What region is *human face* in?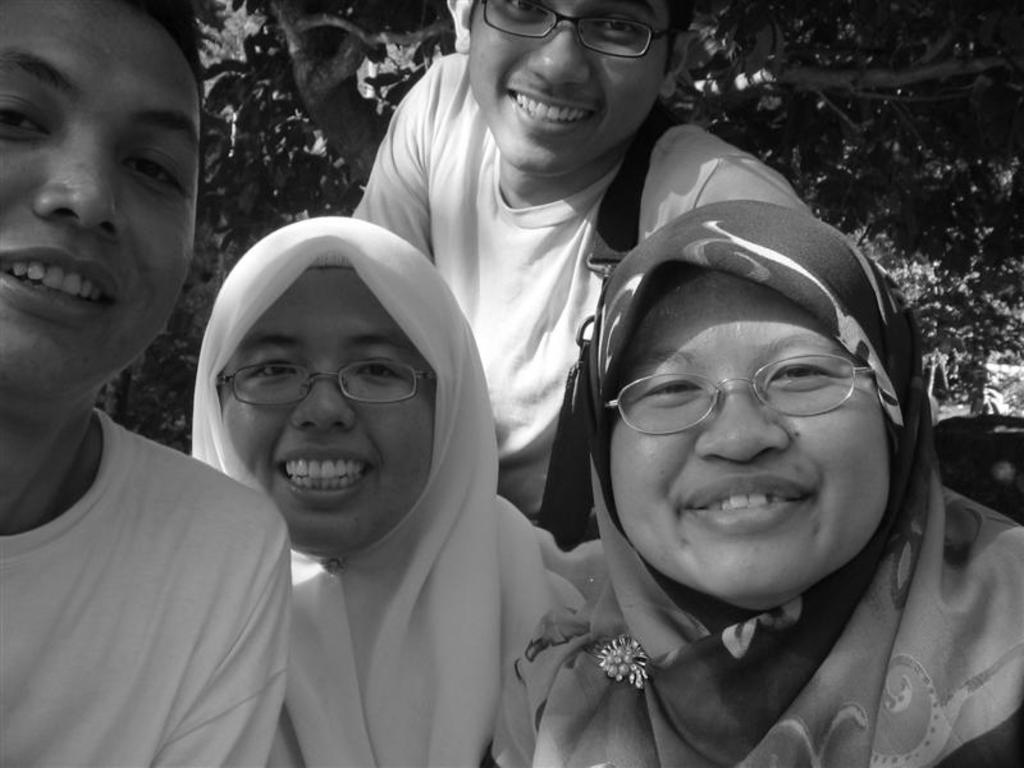
select_region(463, 0, 672, 187).
